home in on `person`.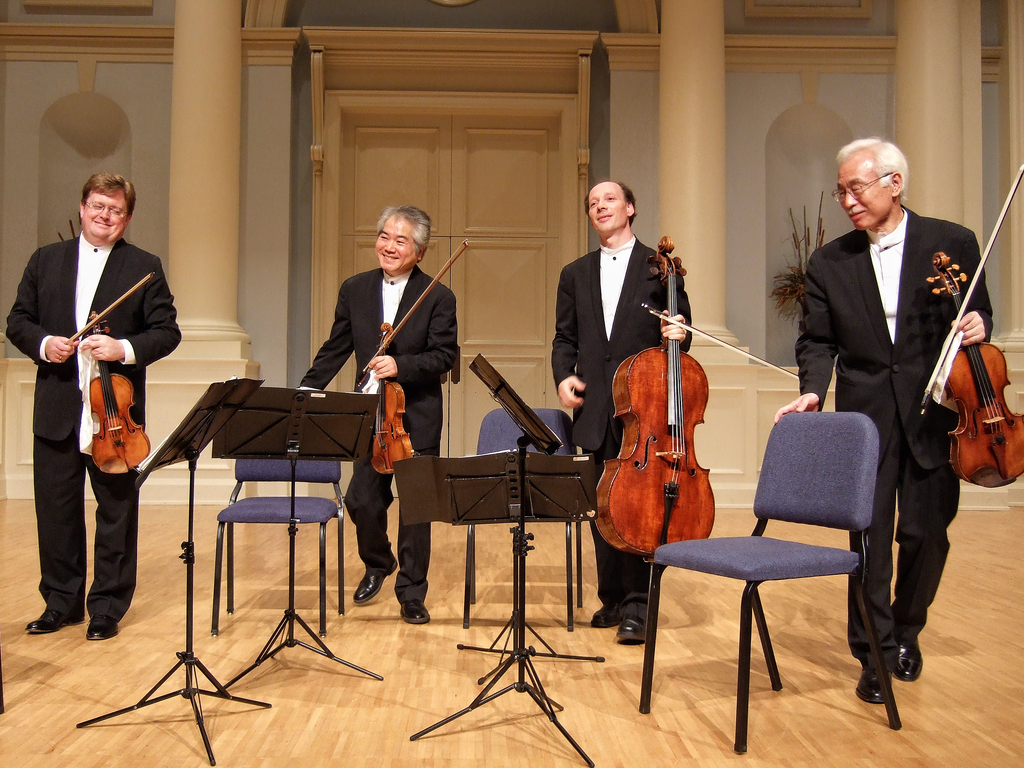
Homed in at x1=548 y1=176 x2=701 y2=646.
